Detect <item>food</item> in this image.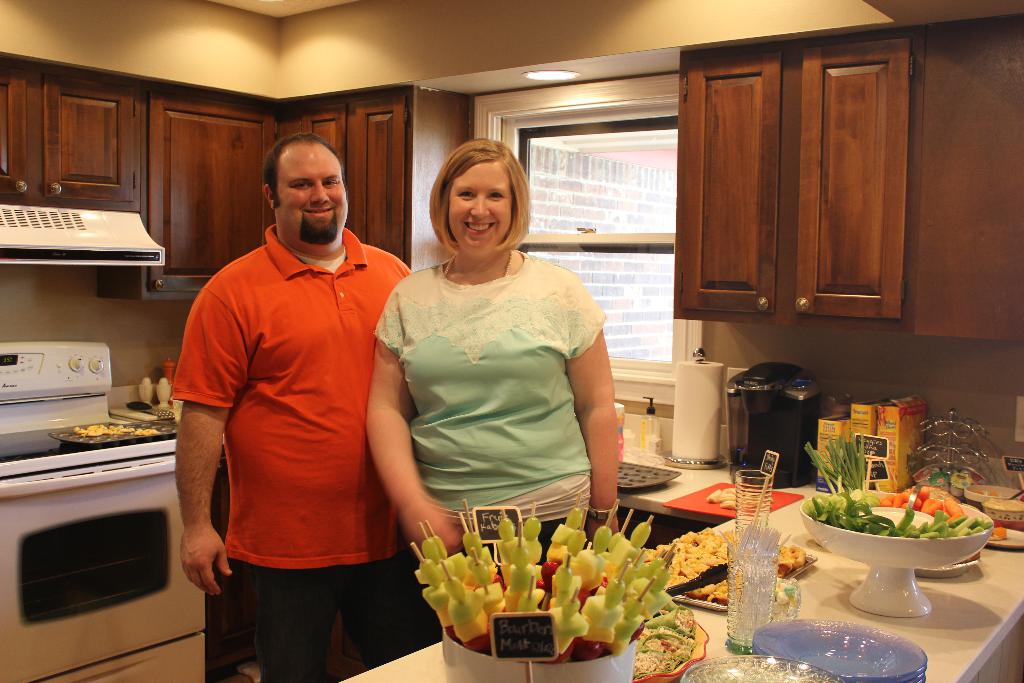
Detection: box=[566, 570, 625, 664].
